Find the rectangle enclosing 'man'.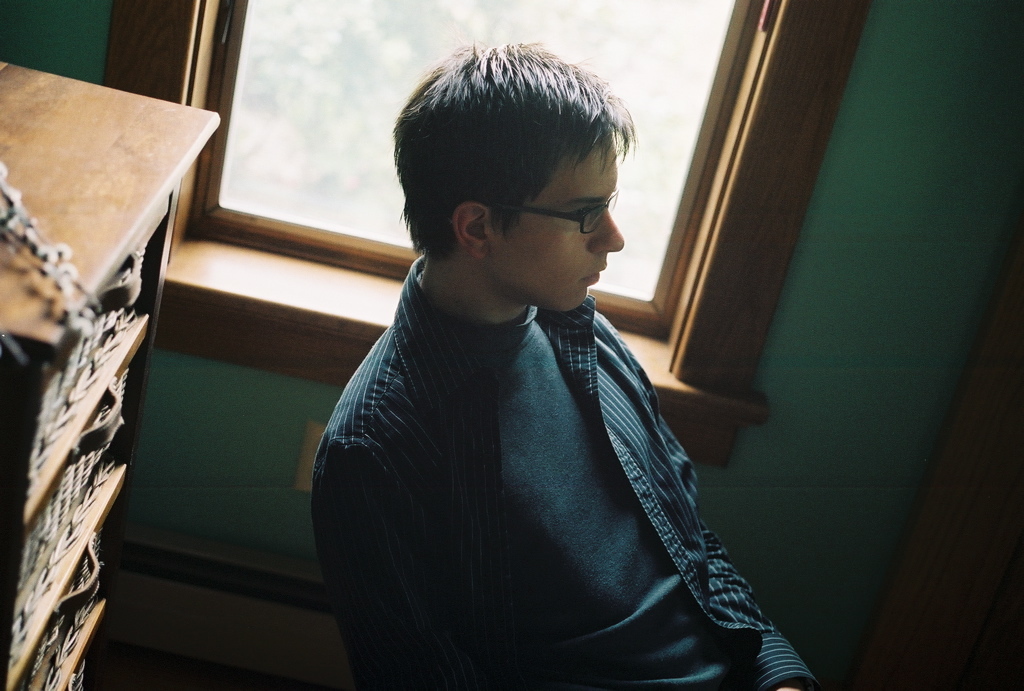
(292, 54, 795, 663).
